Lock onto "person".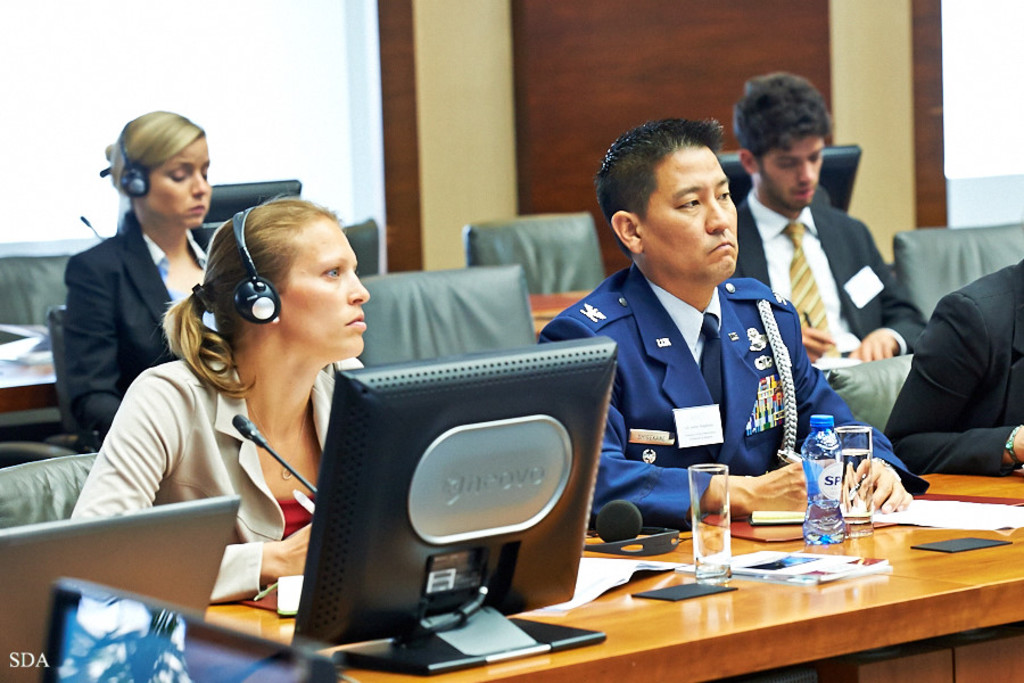
Locked: [left=532, top=116, right=914, bottom=560].
